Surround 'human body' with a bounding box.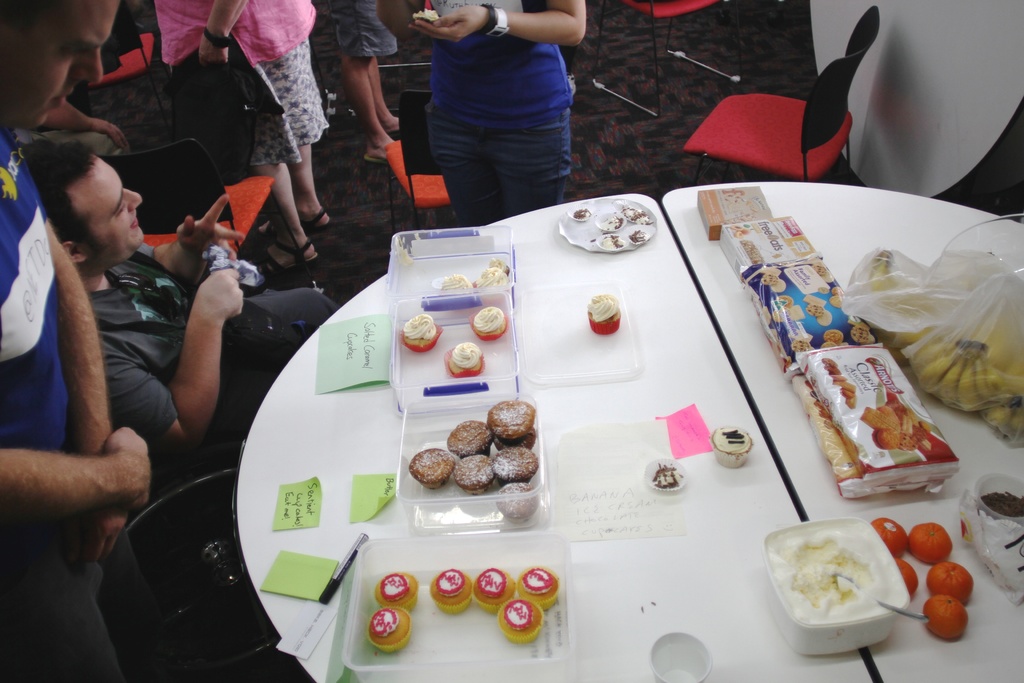
(0, 0, 152, 682).
